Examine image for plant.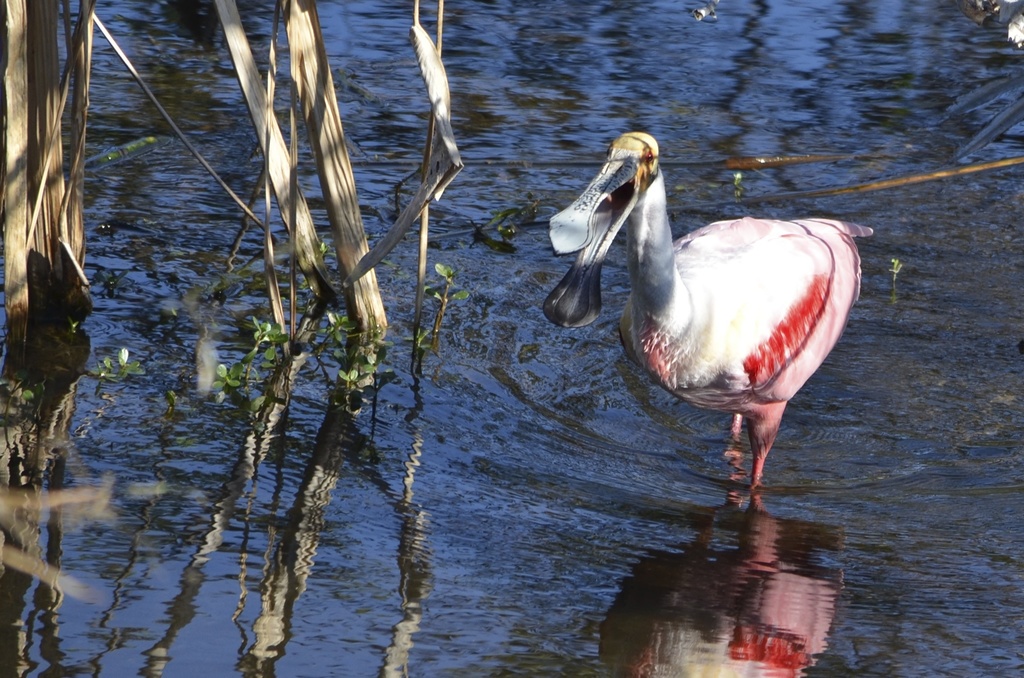
Examination result: pyautogui.locateOnScreen(193, 310, 293, 411).
